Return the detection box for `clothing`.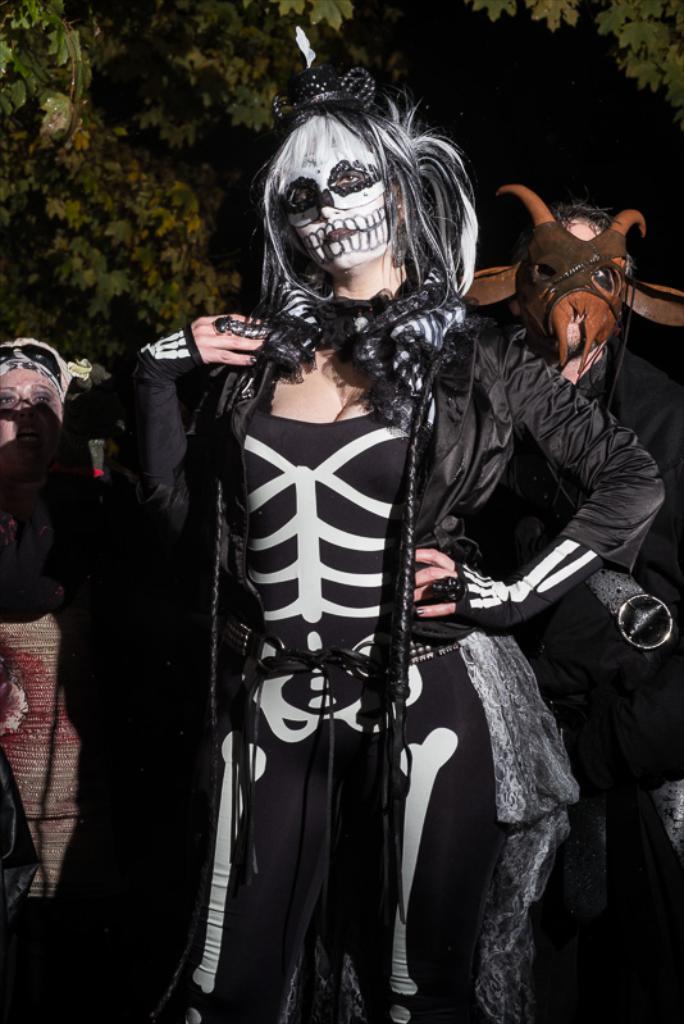
Rect(0, 402, 96, 906).
